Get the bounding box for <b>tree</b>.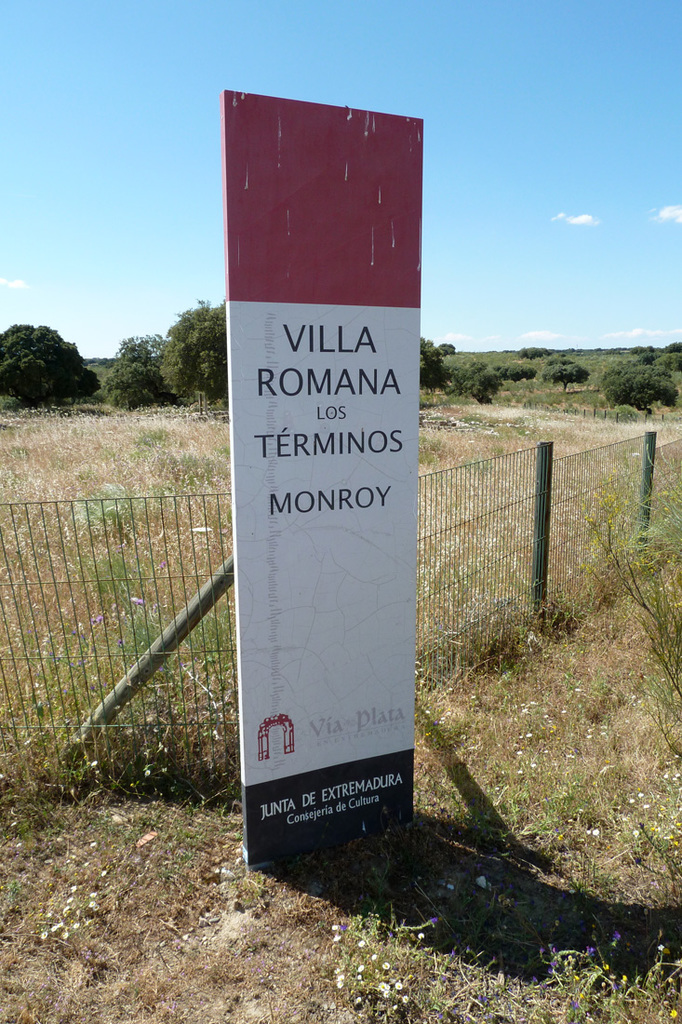
locate(0, 320, 101, 407).
